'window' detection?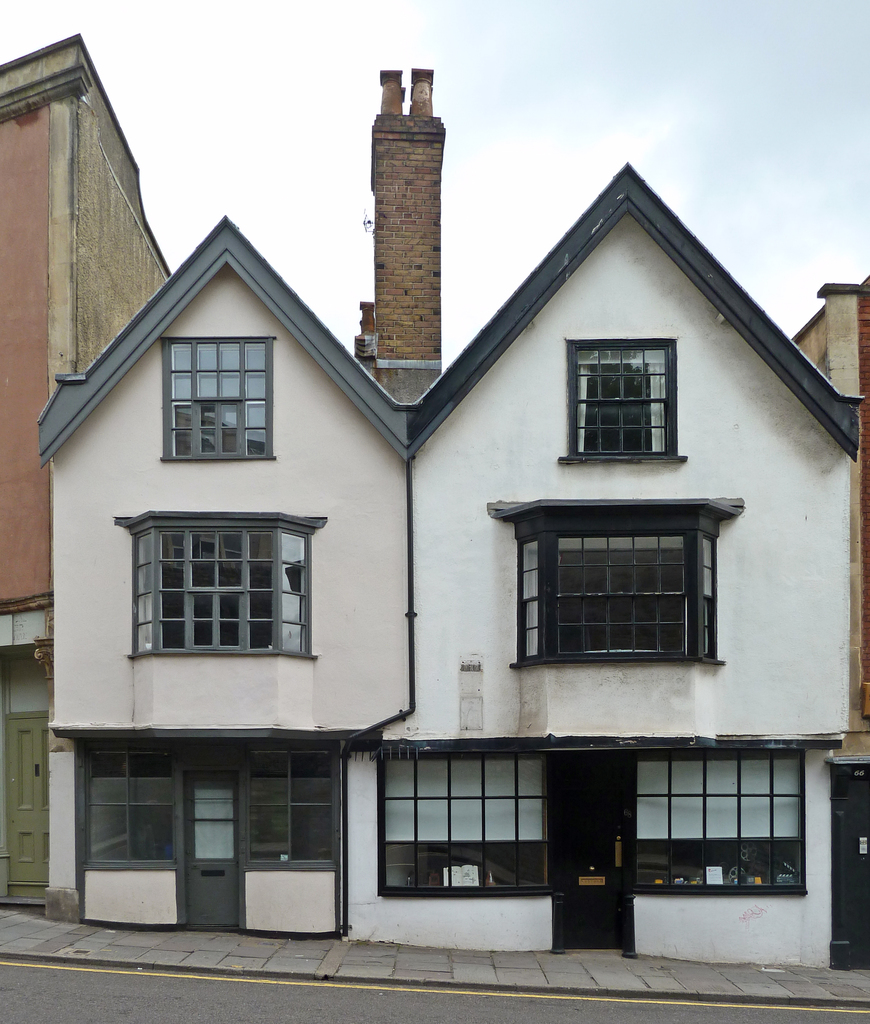
248/759/334/863
